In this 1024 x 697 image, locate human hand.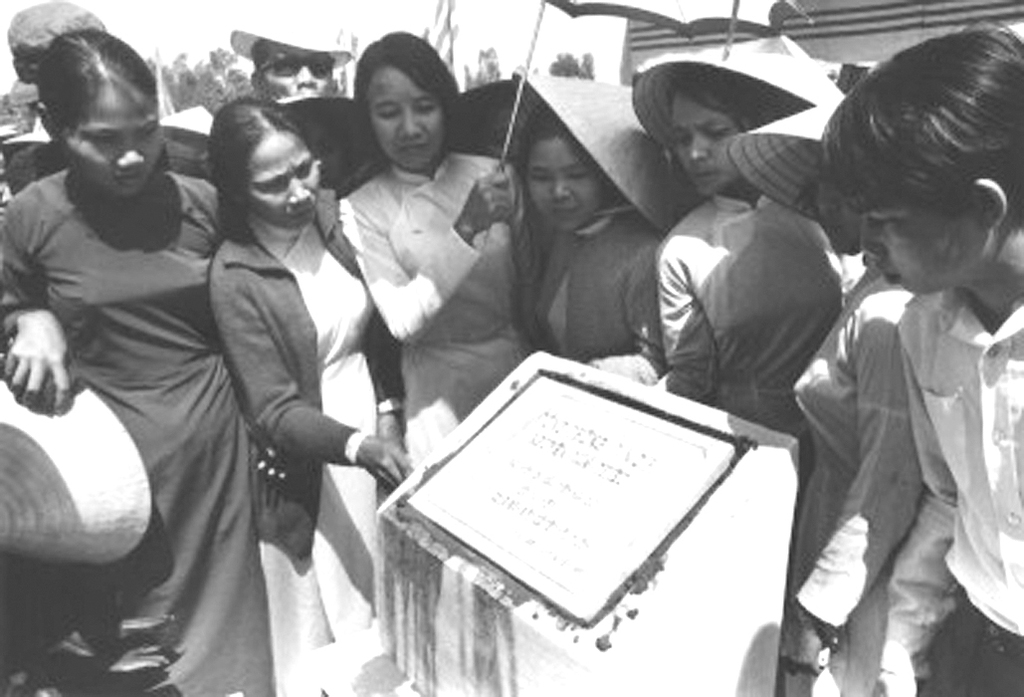
Bounding box: {"left": 868, "top": 669, "right": 917, "bottom": 696}.
